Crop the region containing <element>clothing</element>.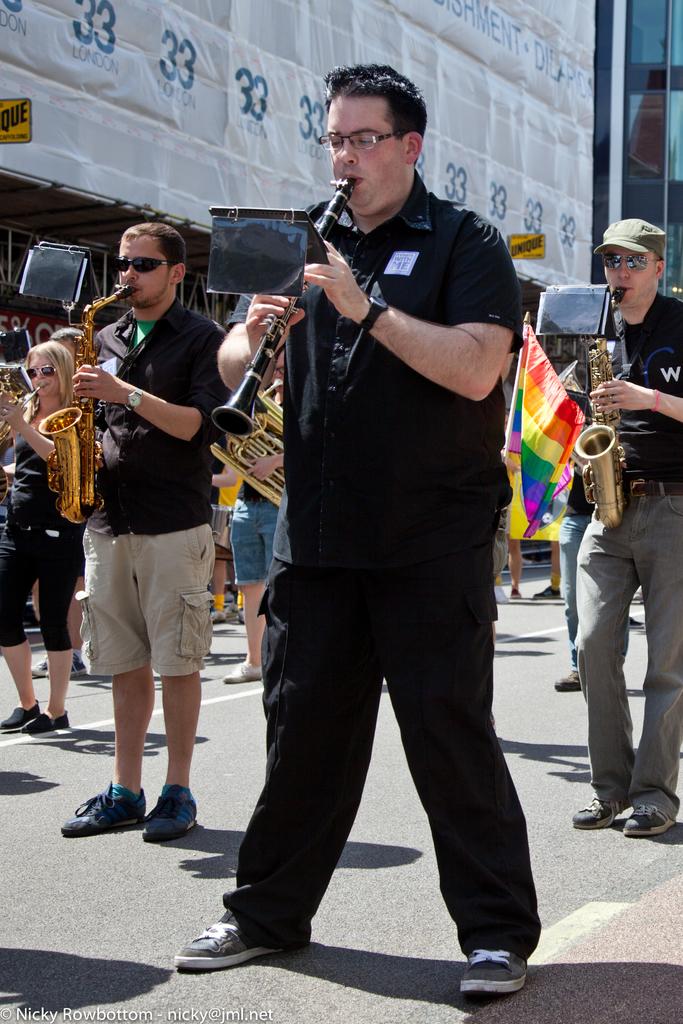
Crop region: [222, 197, 538, 953].
